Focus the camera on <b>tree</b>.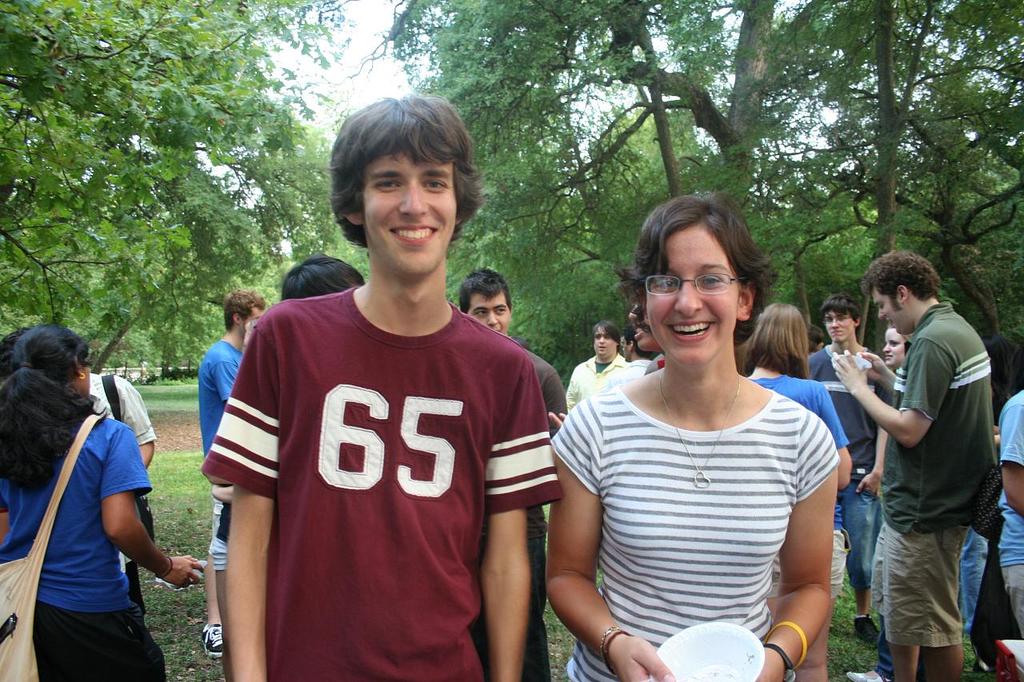
Focus region: bbox=(0, 0, 338, 377).
